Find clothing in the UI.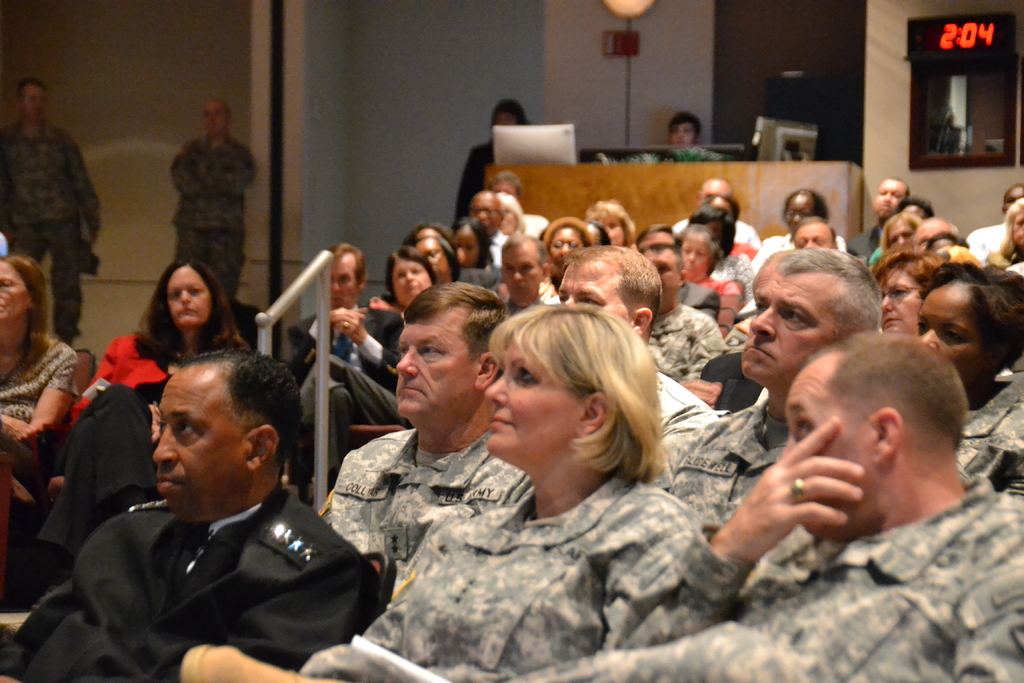
UI element at Rect(0, 123, 102, 338).
